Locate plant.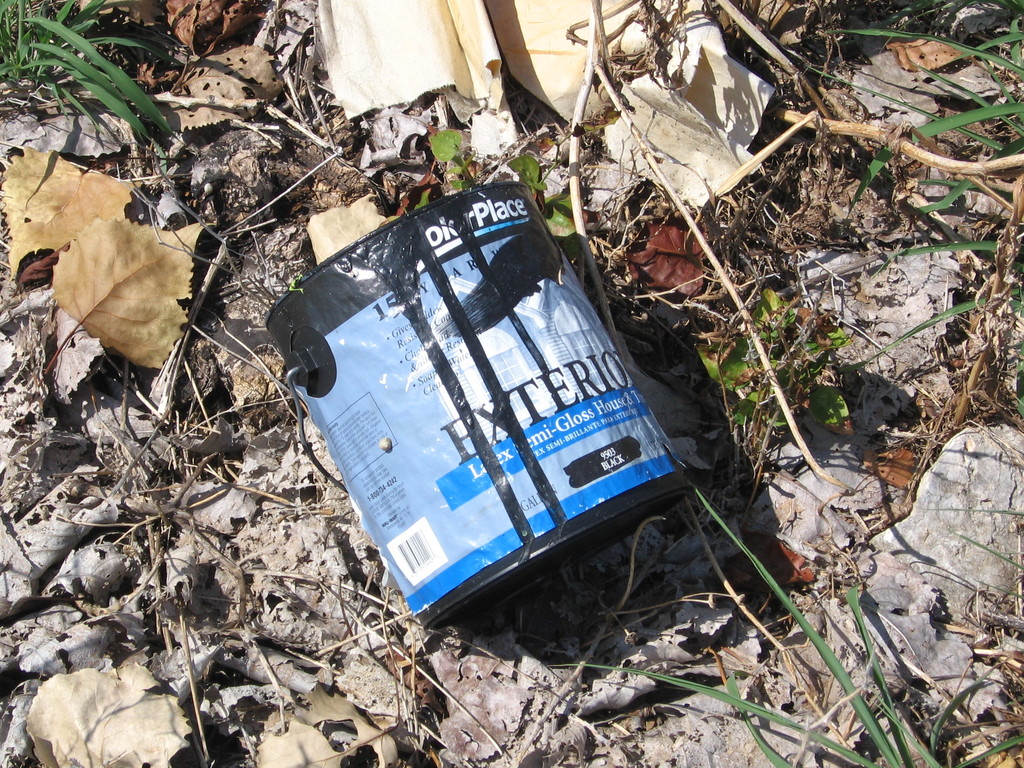
Bounding box: 555,184,584,262.
